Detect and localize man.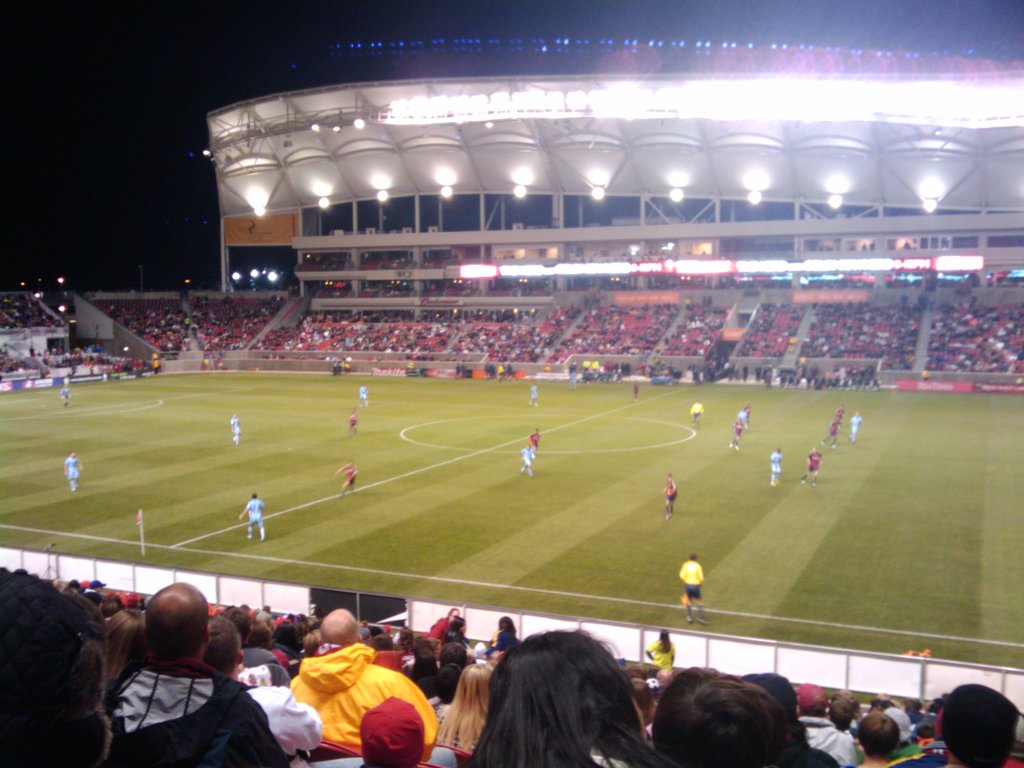
Localized at box=[684, 400, 706, 431].
